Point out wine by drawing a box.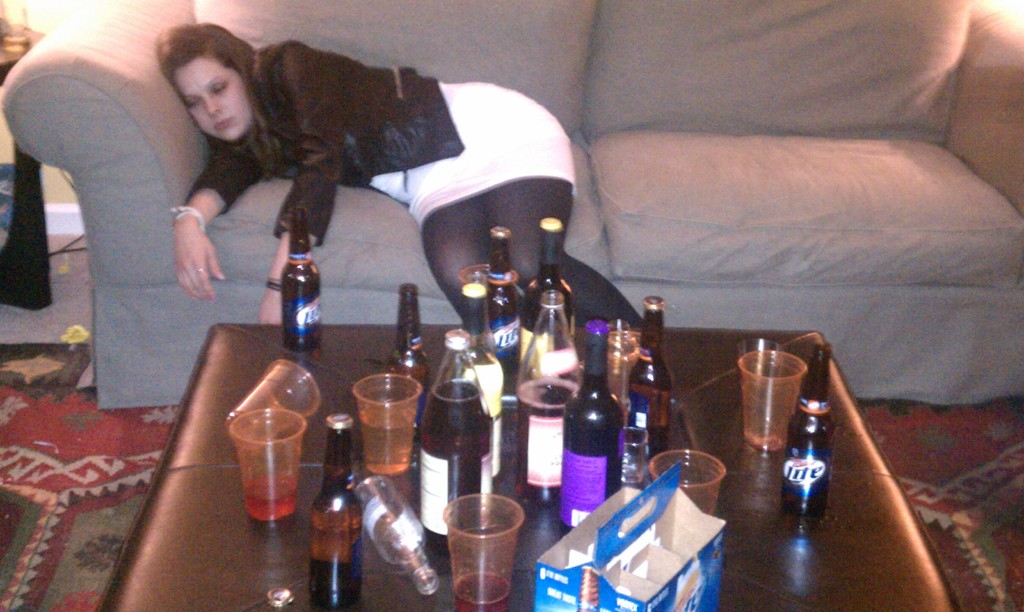
(left=560, top=337, right=628, bottom=526).
